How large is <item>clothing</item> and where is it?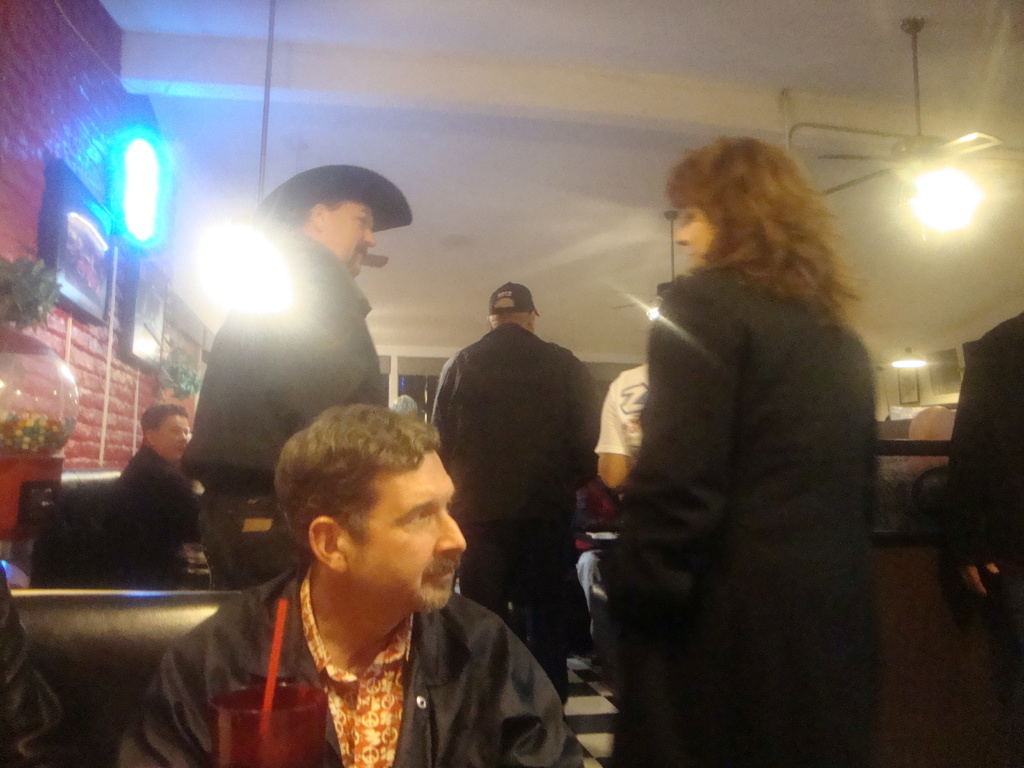
Bounding box: Rect(947, 311, 1023, 688).
